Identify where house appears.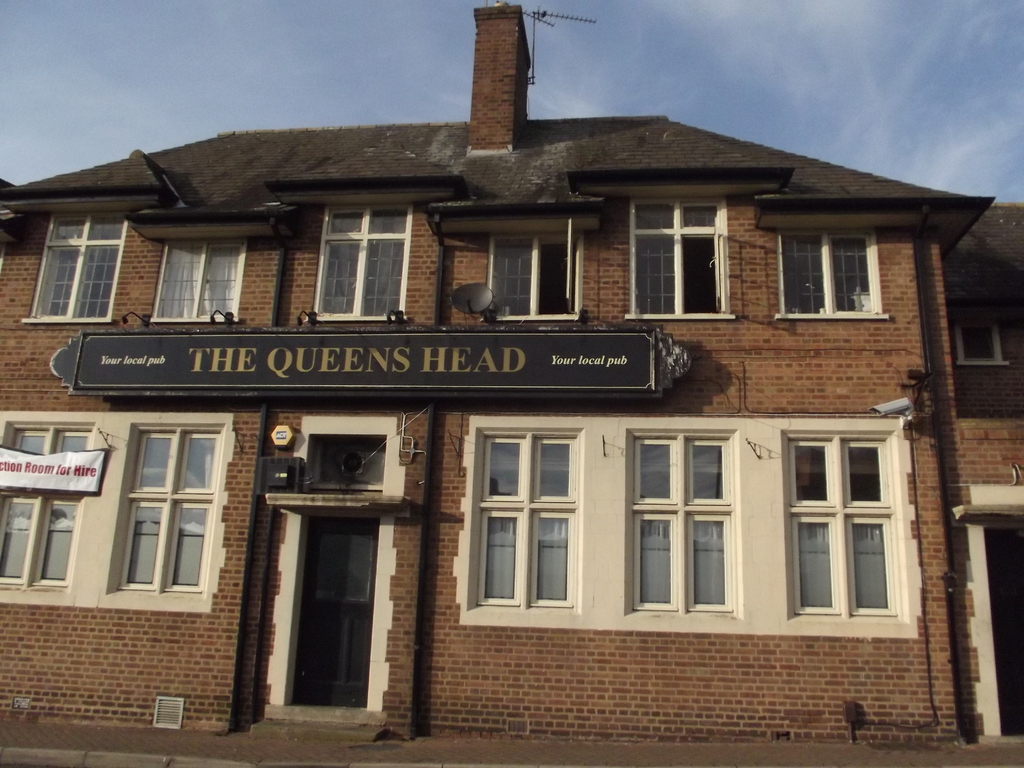
Appears at {"x1": 103, "y1": 40, "x2": 998, "y2": 762}.
